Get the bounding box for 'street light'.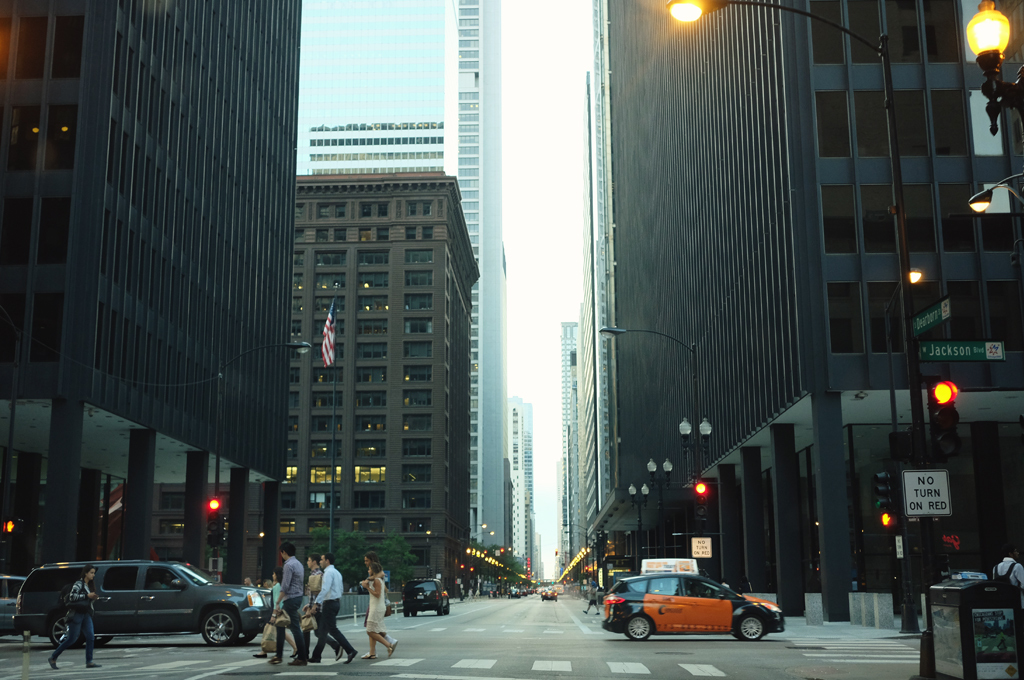
bbox=(560, 520, 594, 580).
